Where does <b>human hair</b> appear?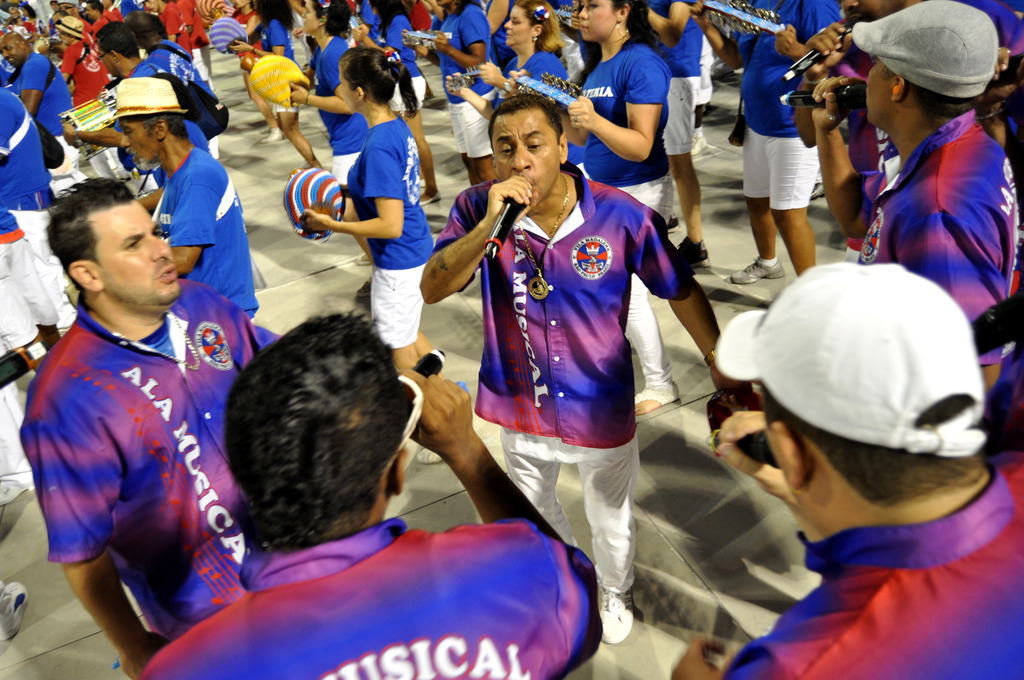
Appears at [122,14,170,45].
